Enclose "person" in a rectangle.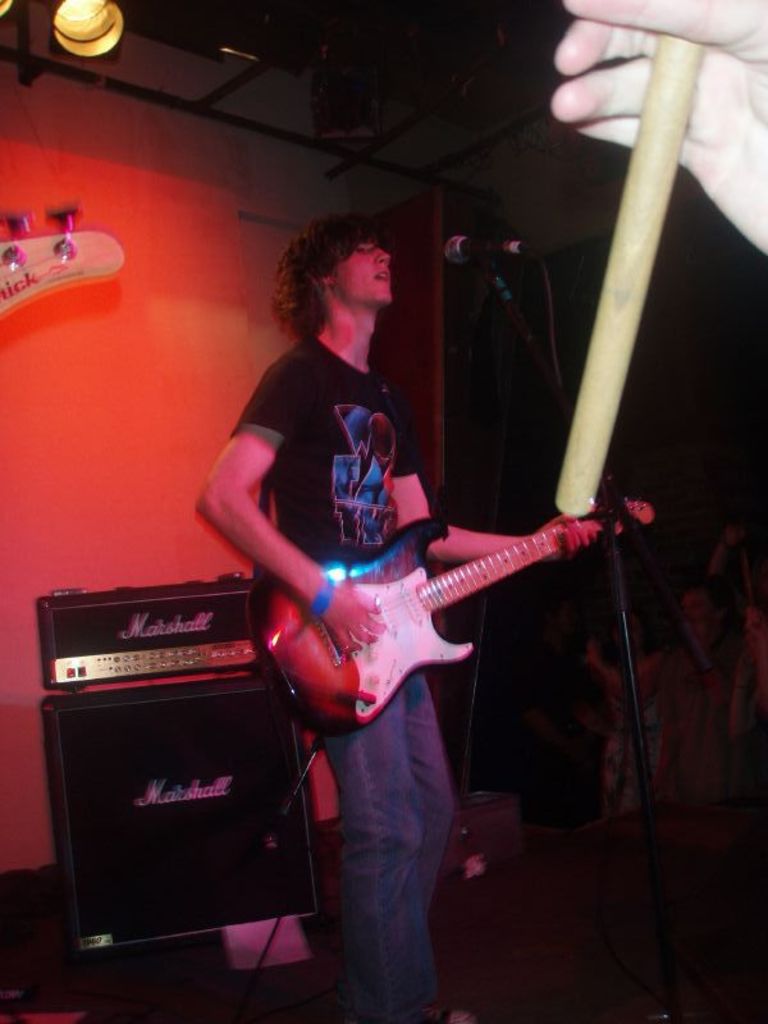
Rect(229, 219, 591, 943).
